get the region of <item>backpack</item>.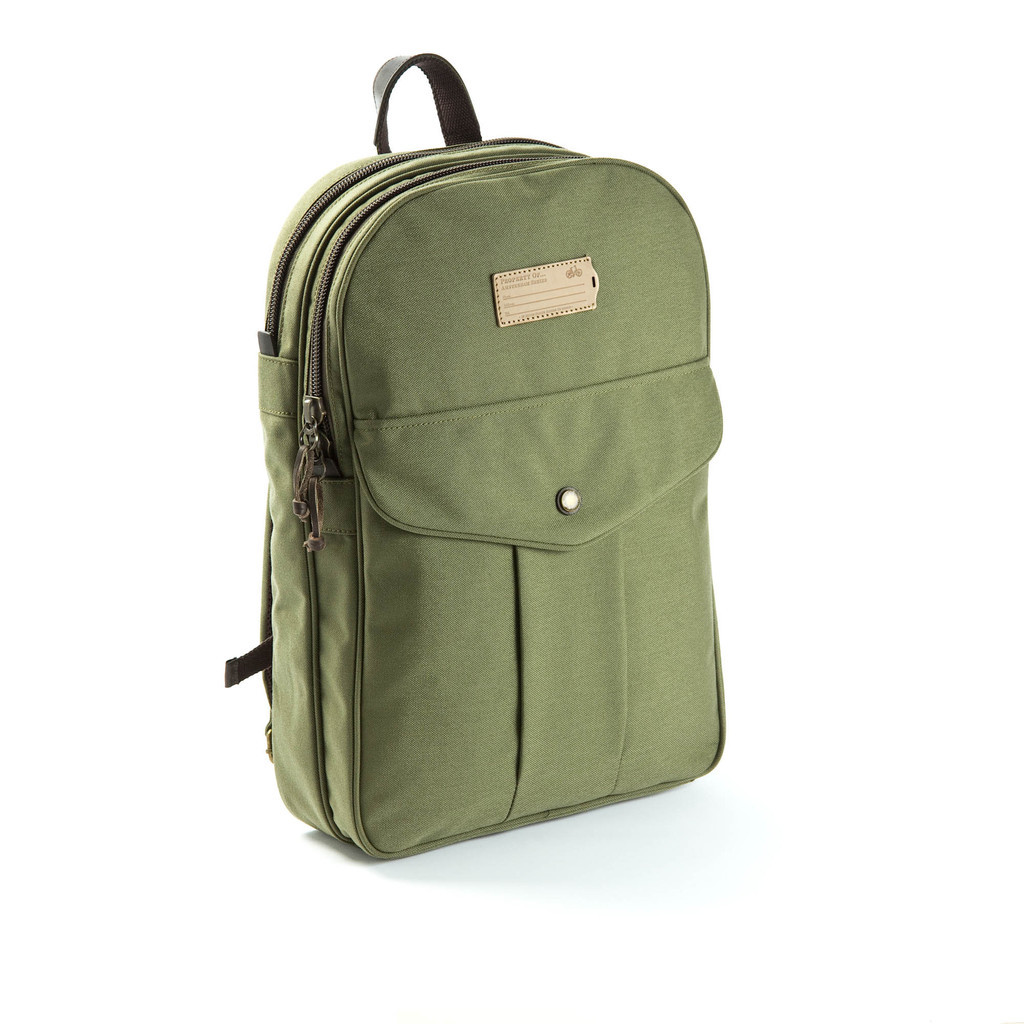
BBox(231, 49, 720, 864).
